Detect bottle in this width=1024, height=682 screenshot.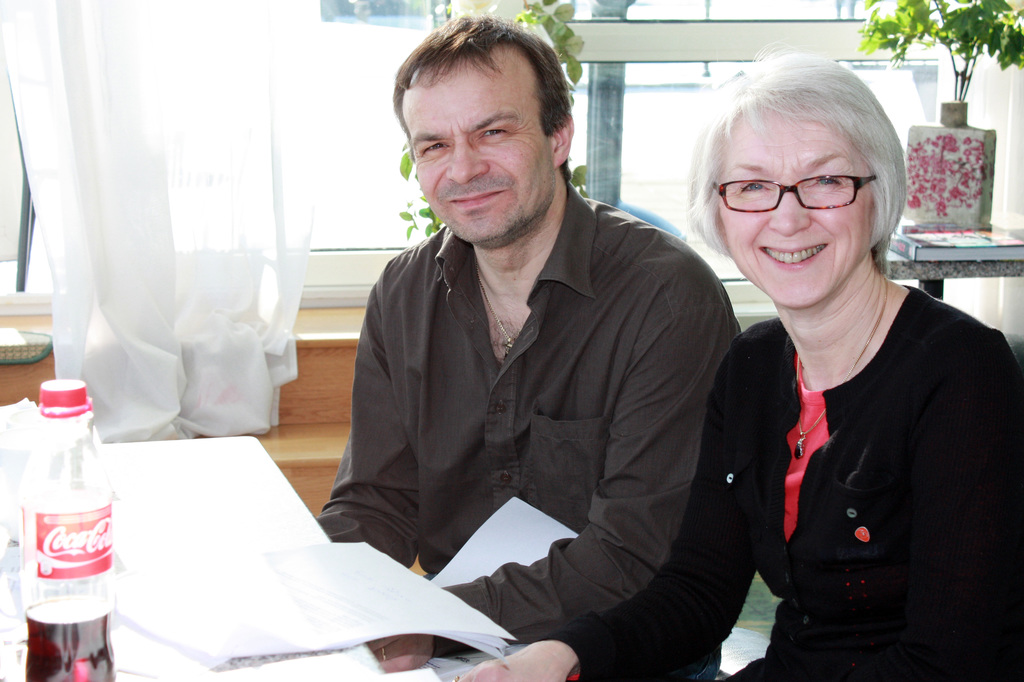
Detection: x1=3 y1=373 x2=124 y2=669.
